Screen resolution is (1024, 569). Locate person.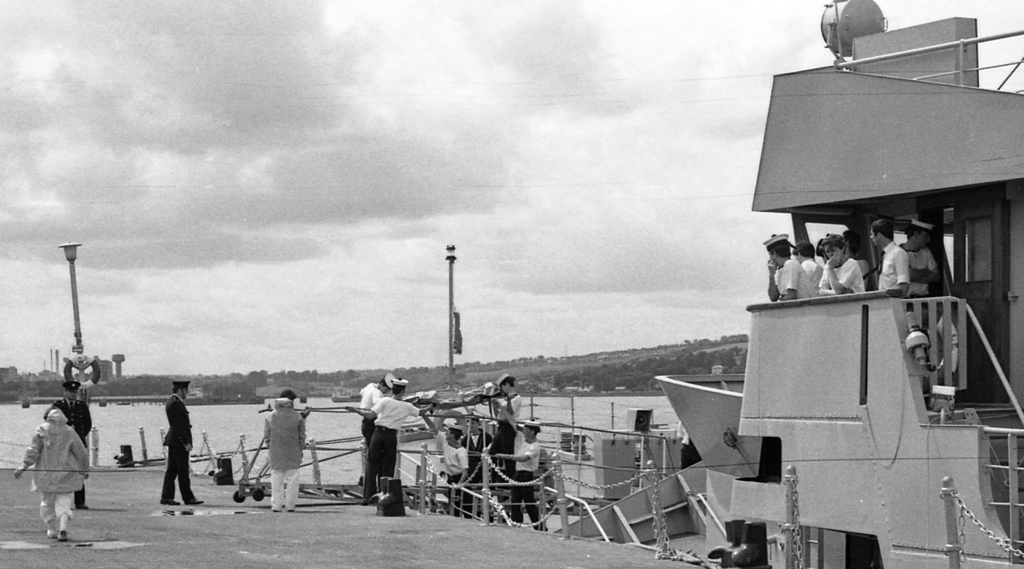
<box>48,382,90,510</box>.
